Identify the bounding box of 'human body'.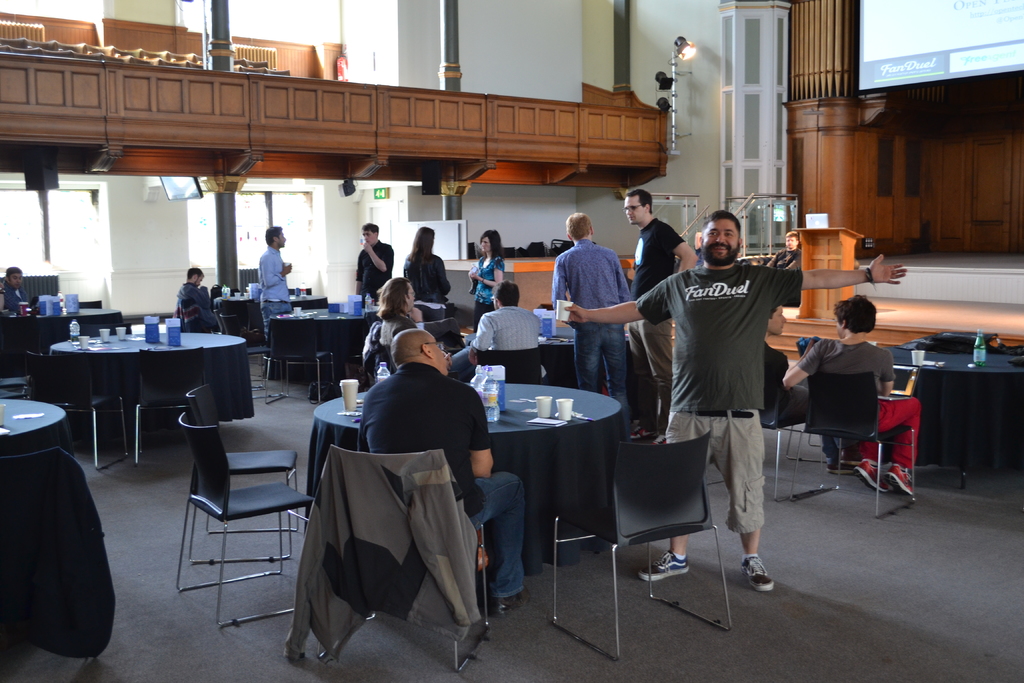
1,262,31,312.
